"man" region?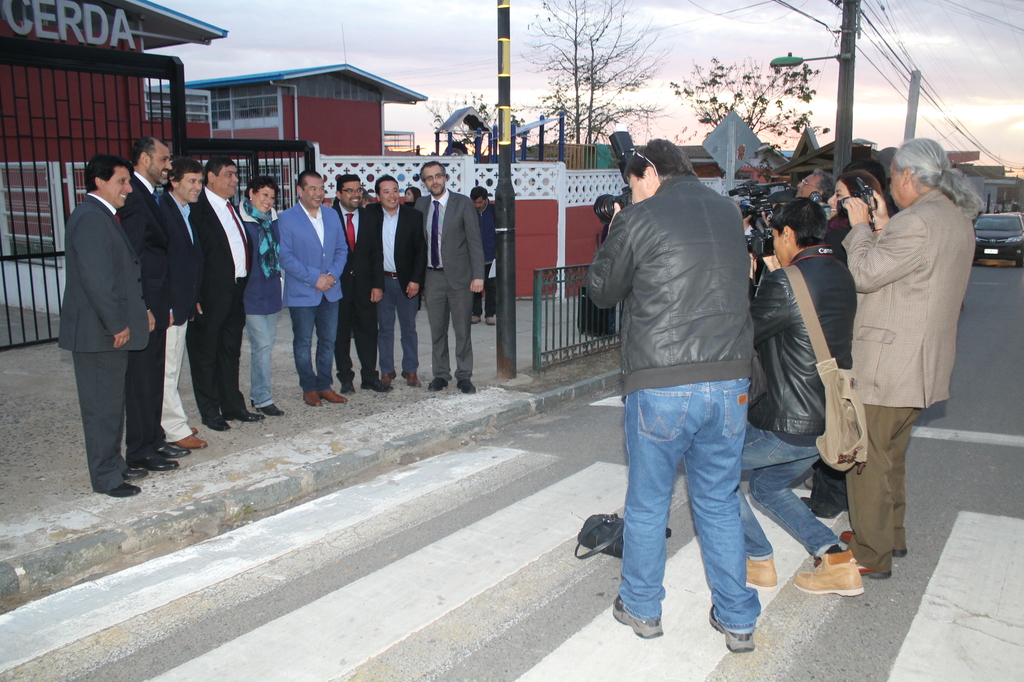
select_region(814, 136, 983, 588)
